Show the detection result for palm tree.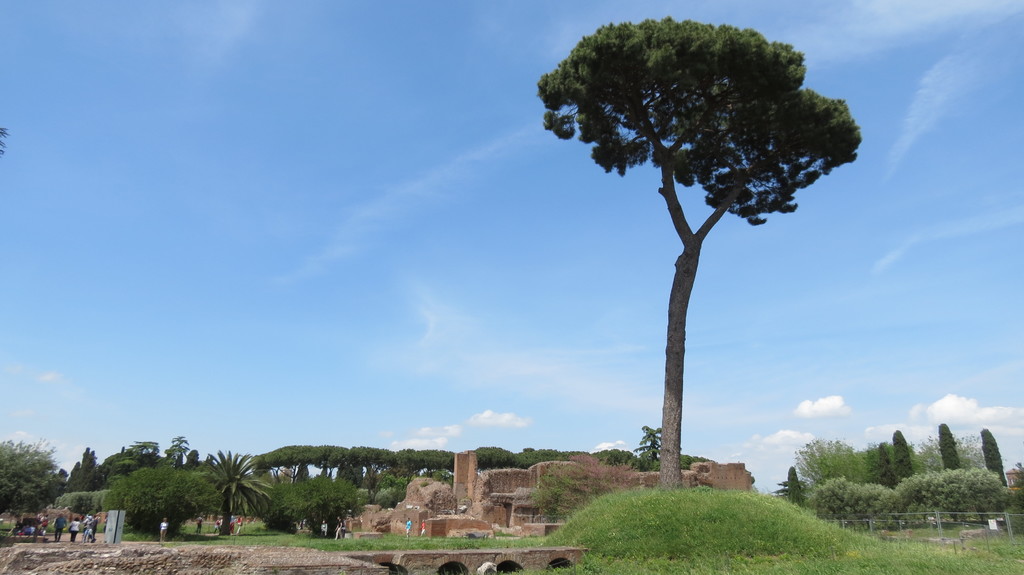
pyautogui.locateOnScreen(200, 445, 269, 537).
